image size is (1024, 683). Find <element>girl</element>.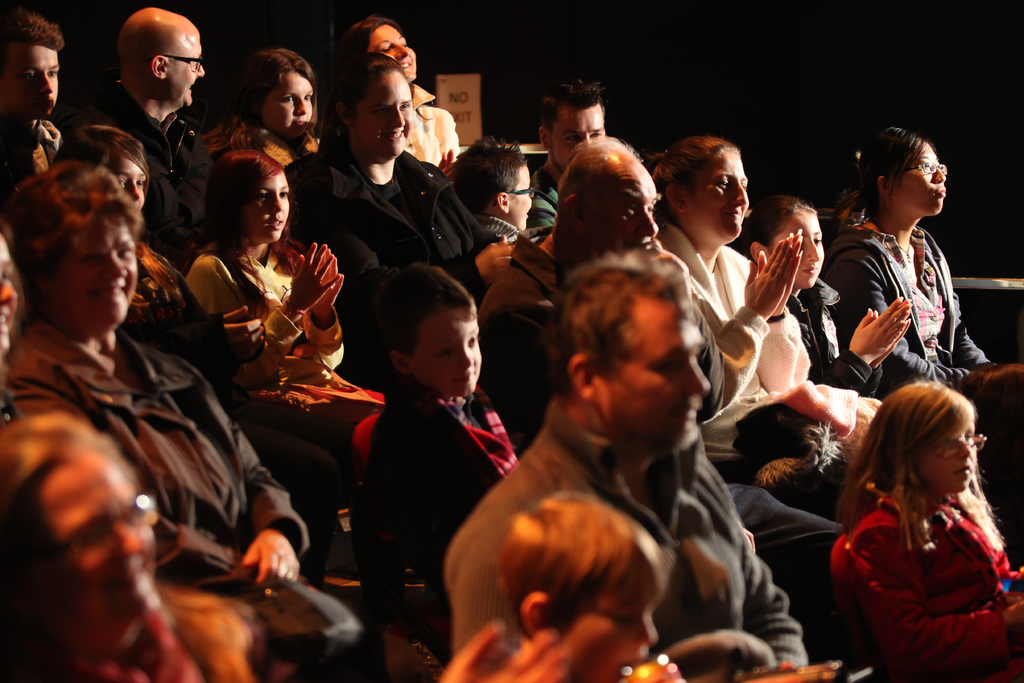
left=185, top=147, right=384, bottom=572.
